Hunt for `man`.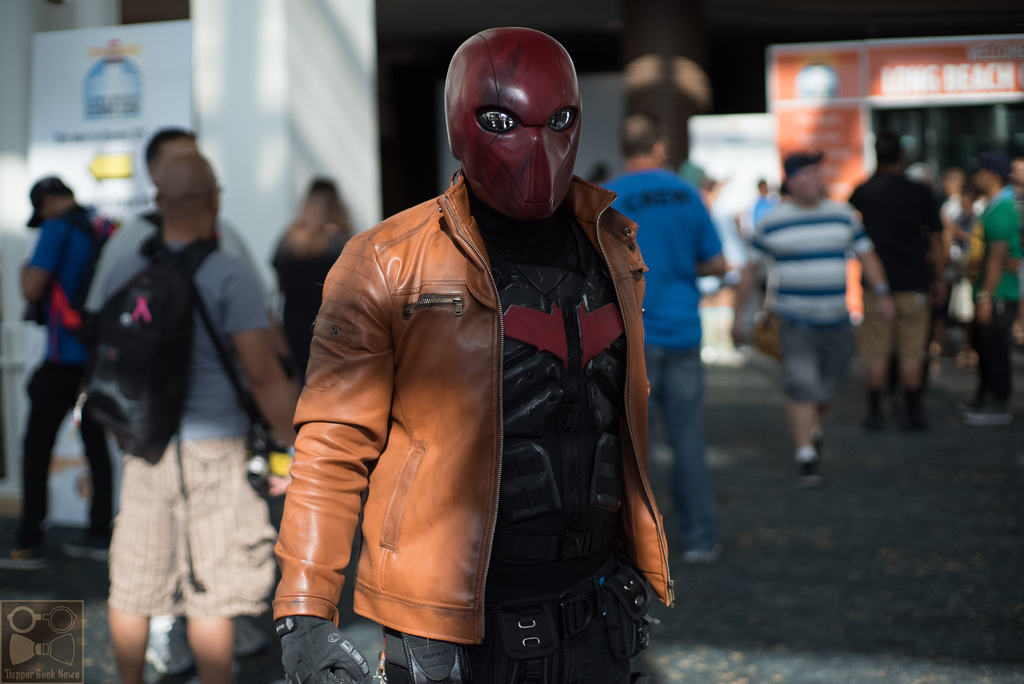
Hunted down at BBox(598, 113, 731, 566).
